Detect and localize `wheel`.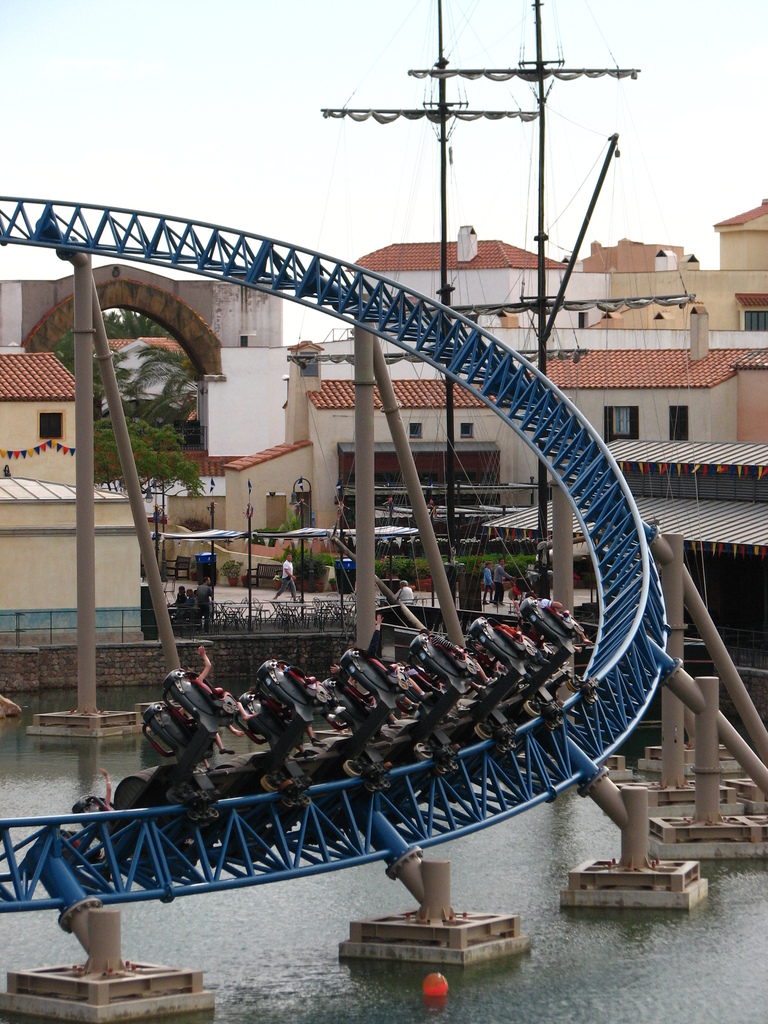
Localized at rect(344, 760, 364, 778).
